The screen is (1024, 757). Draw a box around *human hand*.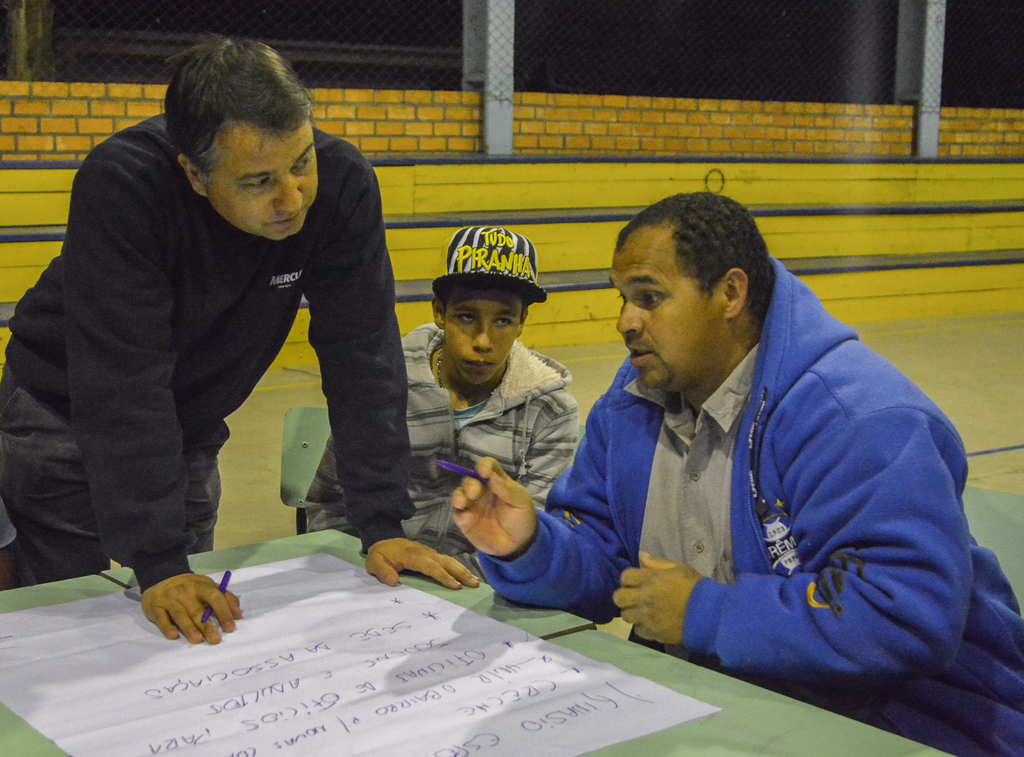
141, 574, 244, 646.
